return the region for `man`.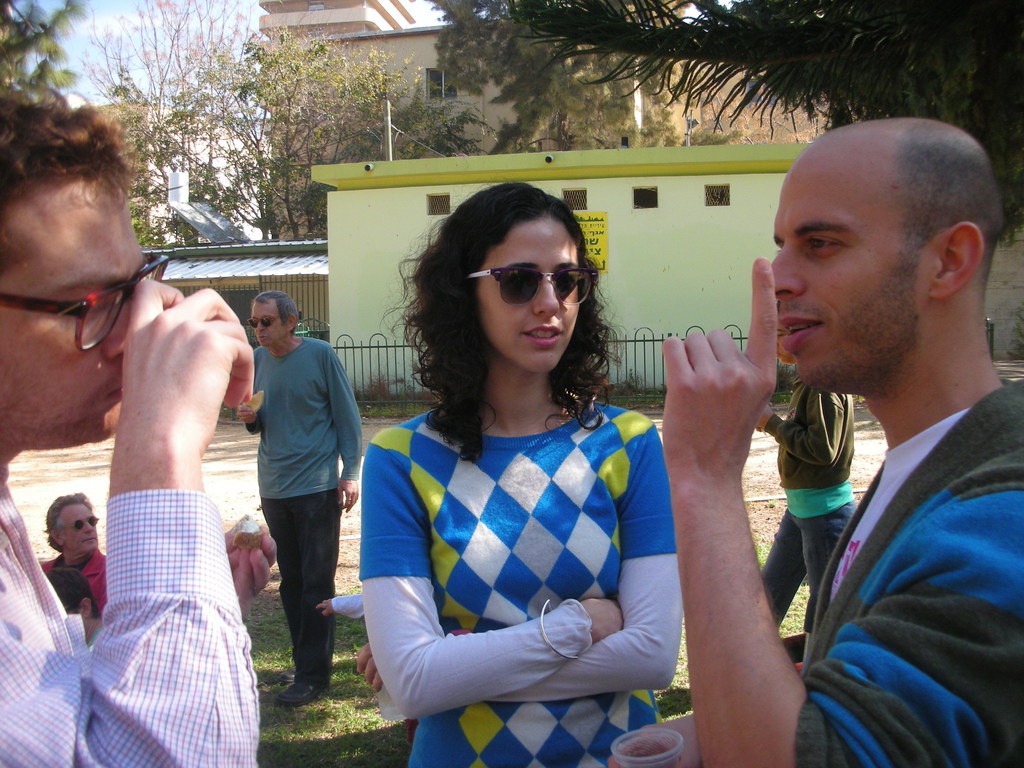
select_region(659, 119, 1023, 767).
